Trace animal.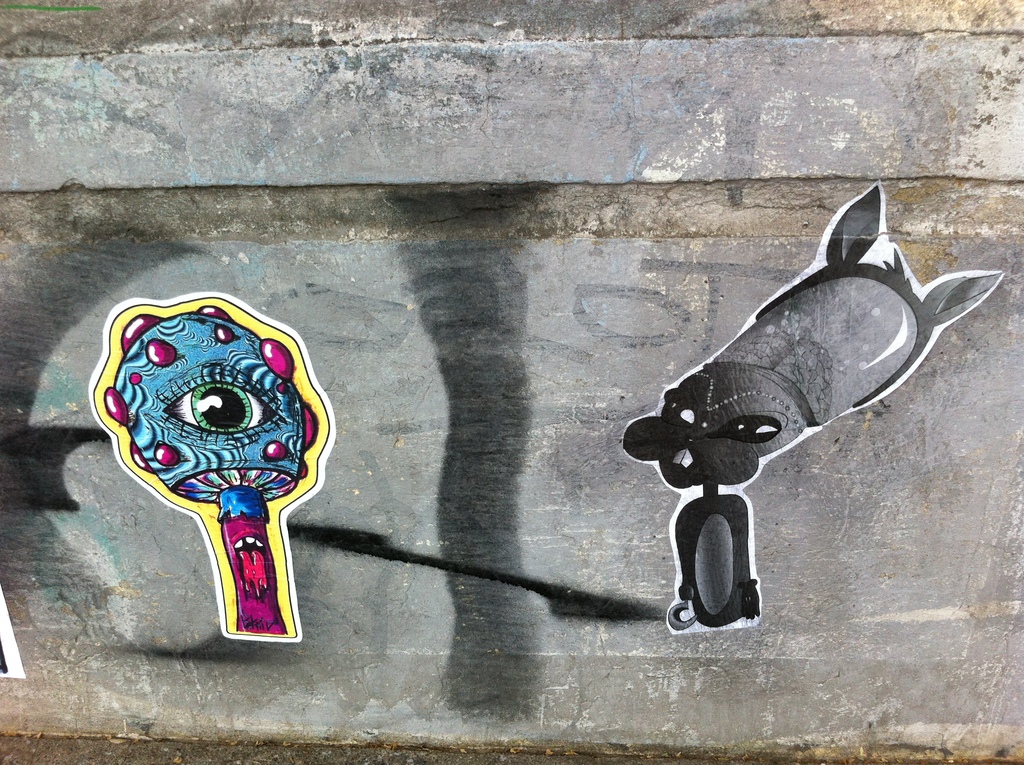
Traced to 739,581,762,626.
